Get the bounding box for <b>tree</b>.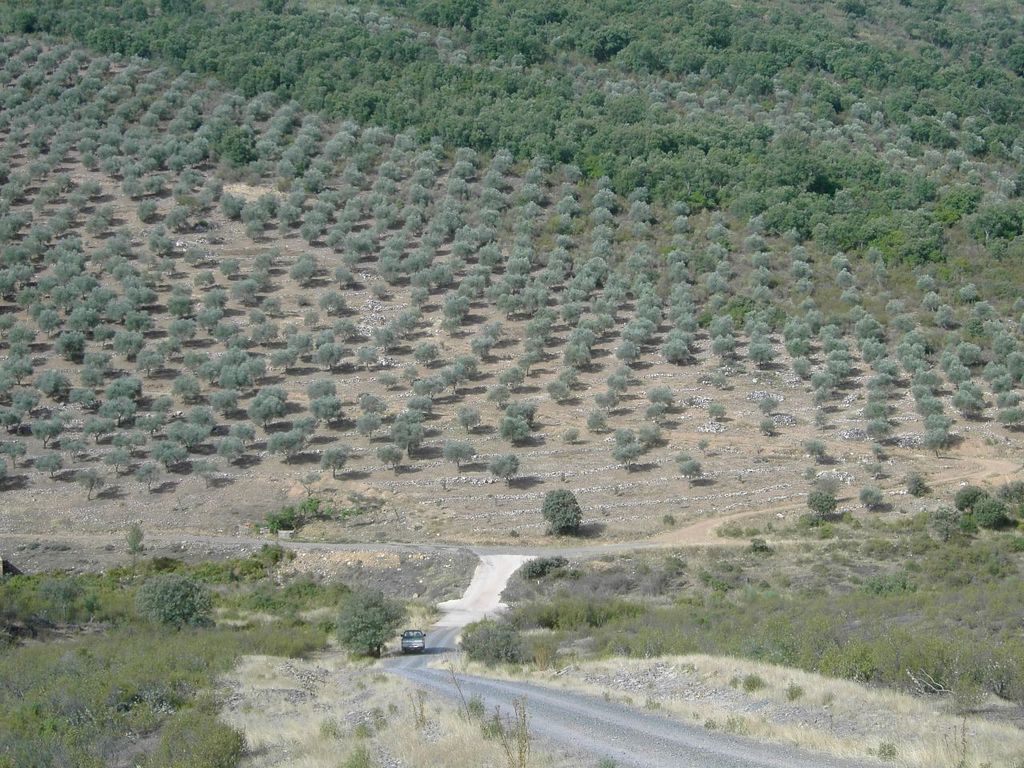
x1=67, y1=386, x2=94, y2=406.
